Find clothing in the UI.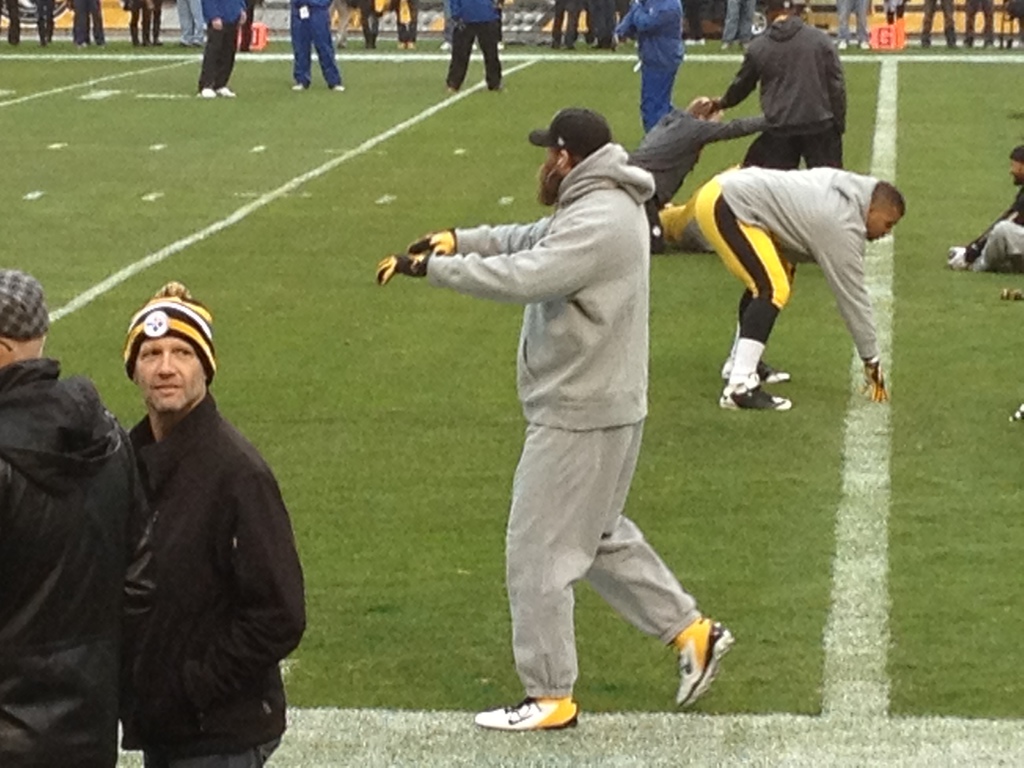
UI element at x1=881, y1=0, x2=904, y2=22.
